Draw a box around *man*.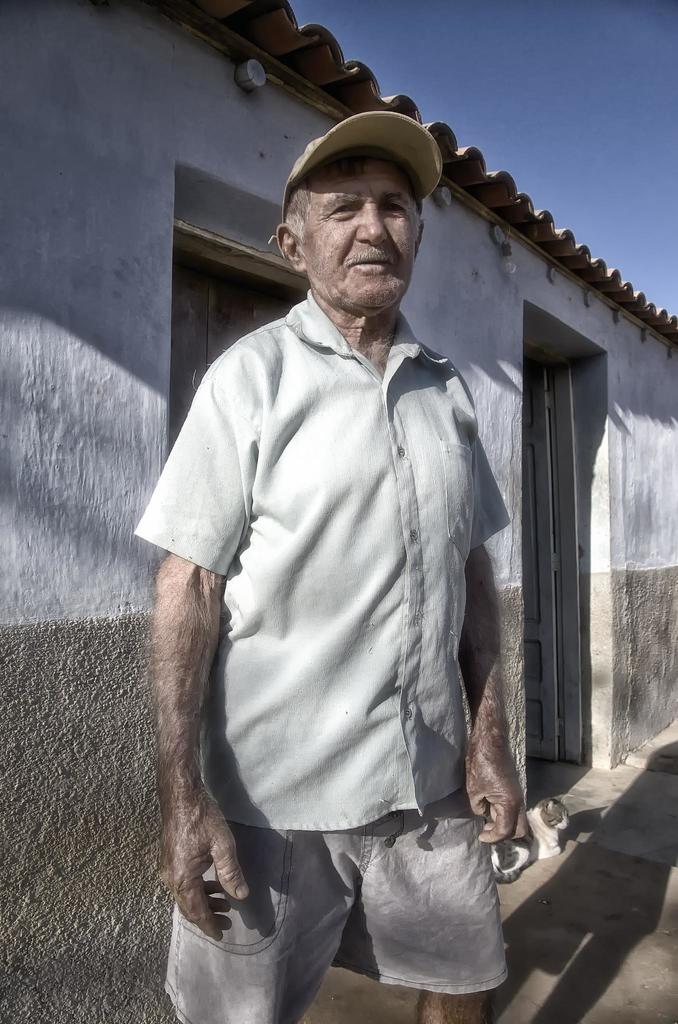
x1=140 y1=109 x2=531 y2=1023.
